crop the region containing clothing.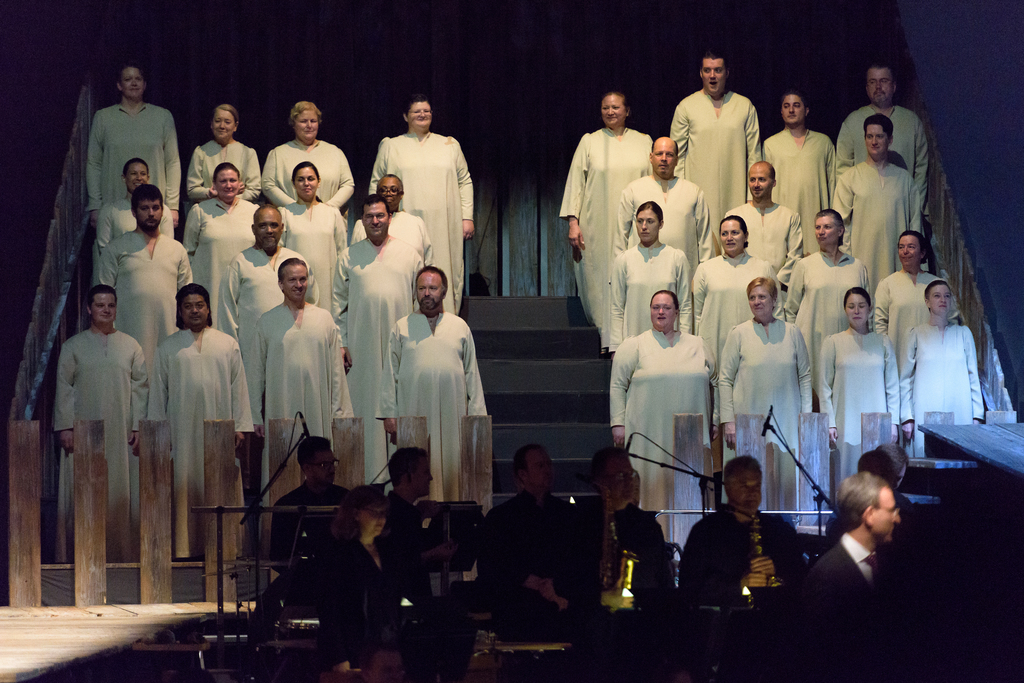
Crop region: [181,189,251,303].
